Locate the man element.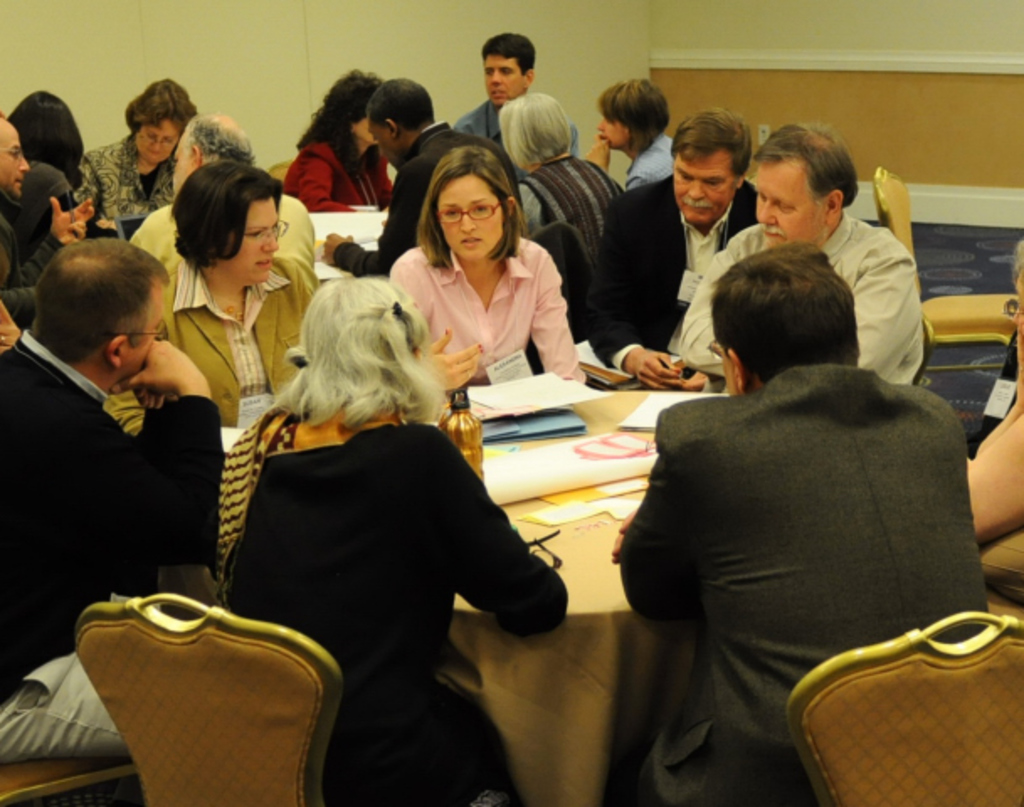
Element bbox: l=0, t=99, r=103, b=345.
